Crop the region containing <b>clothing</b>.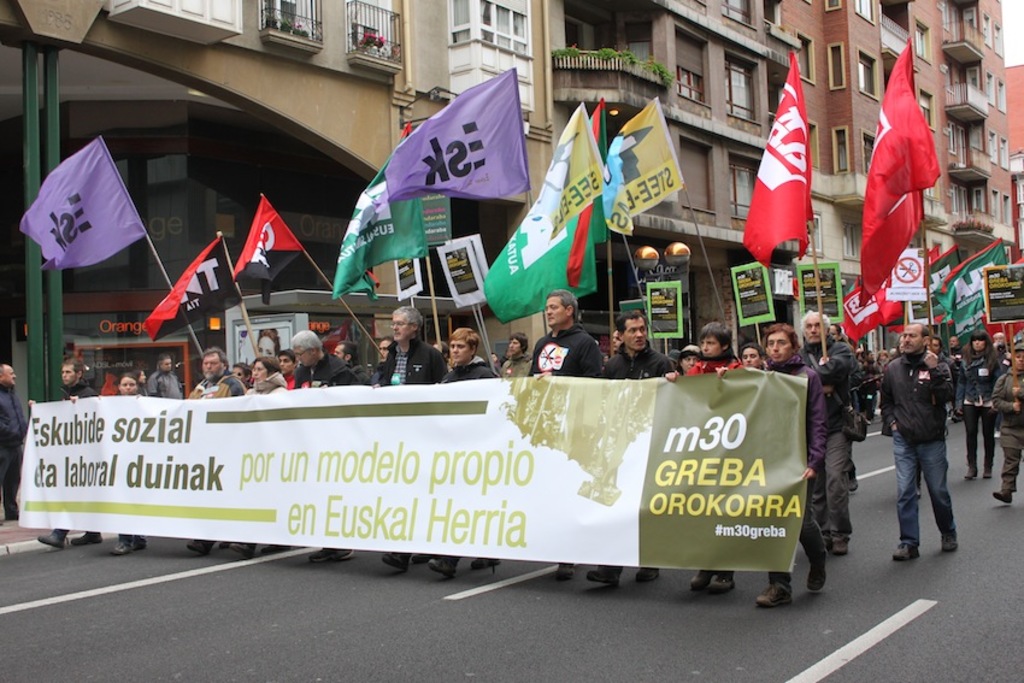
Crop region: Rect(506, 351, 531, 376).
